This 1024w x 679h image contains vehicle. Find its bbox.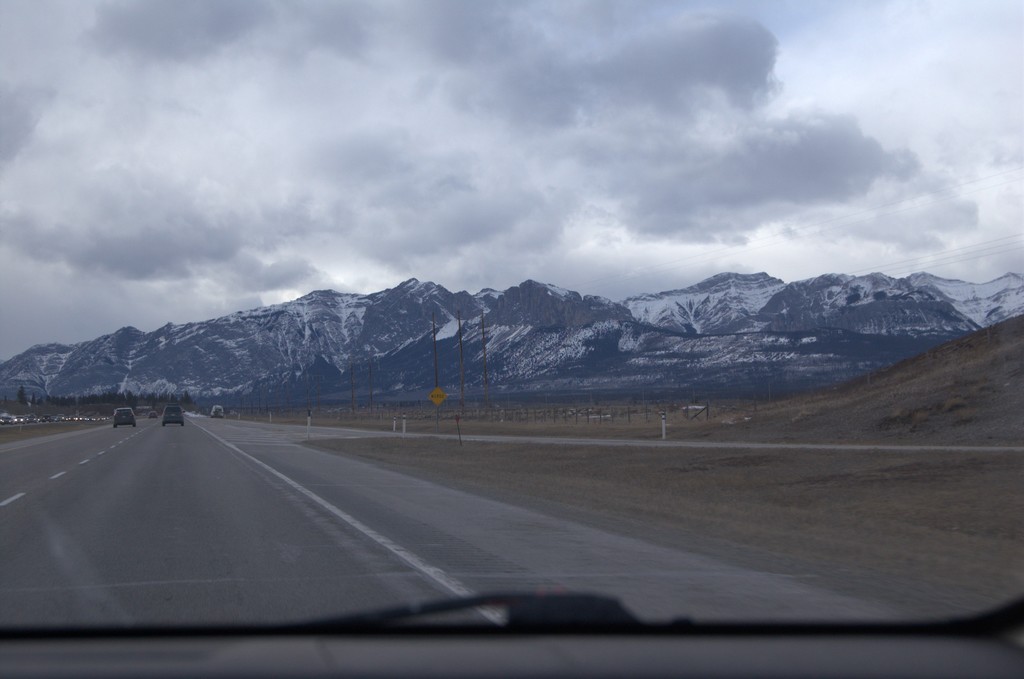
bbox(0, 0, 1023, 678).
